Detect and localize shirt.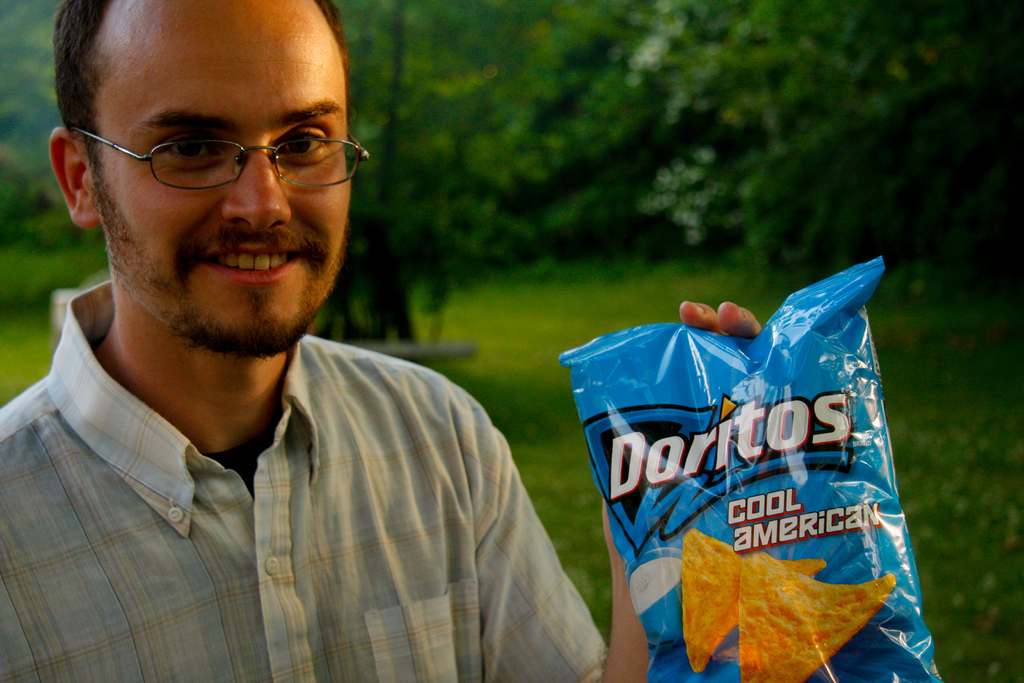
Localized at [0, 282, 607, 682].
